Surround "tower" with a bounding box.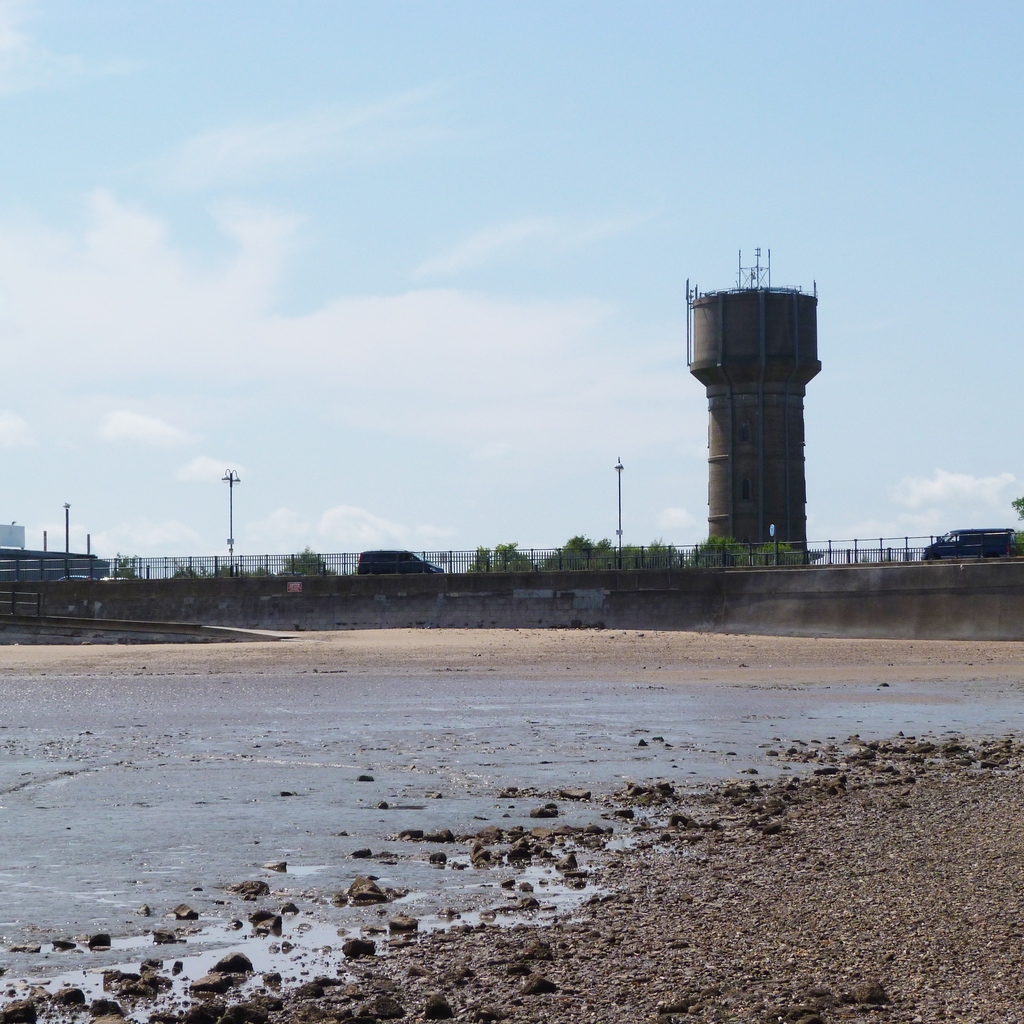
0,500,35,557.
